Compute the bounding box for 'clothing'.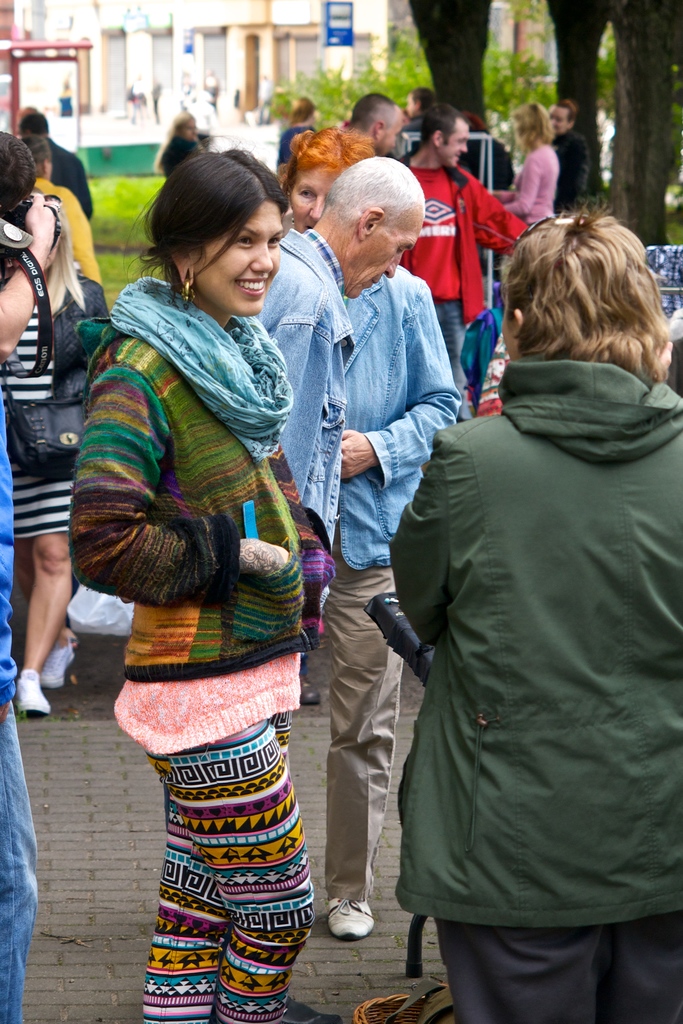
detection(92, 211, 324, 970).
